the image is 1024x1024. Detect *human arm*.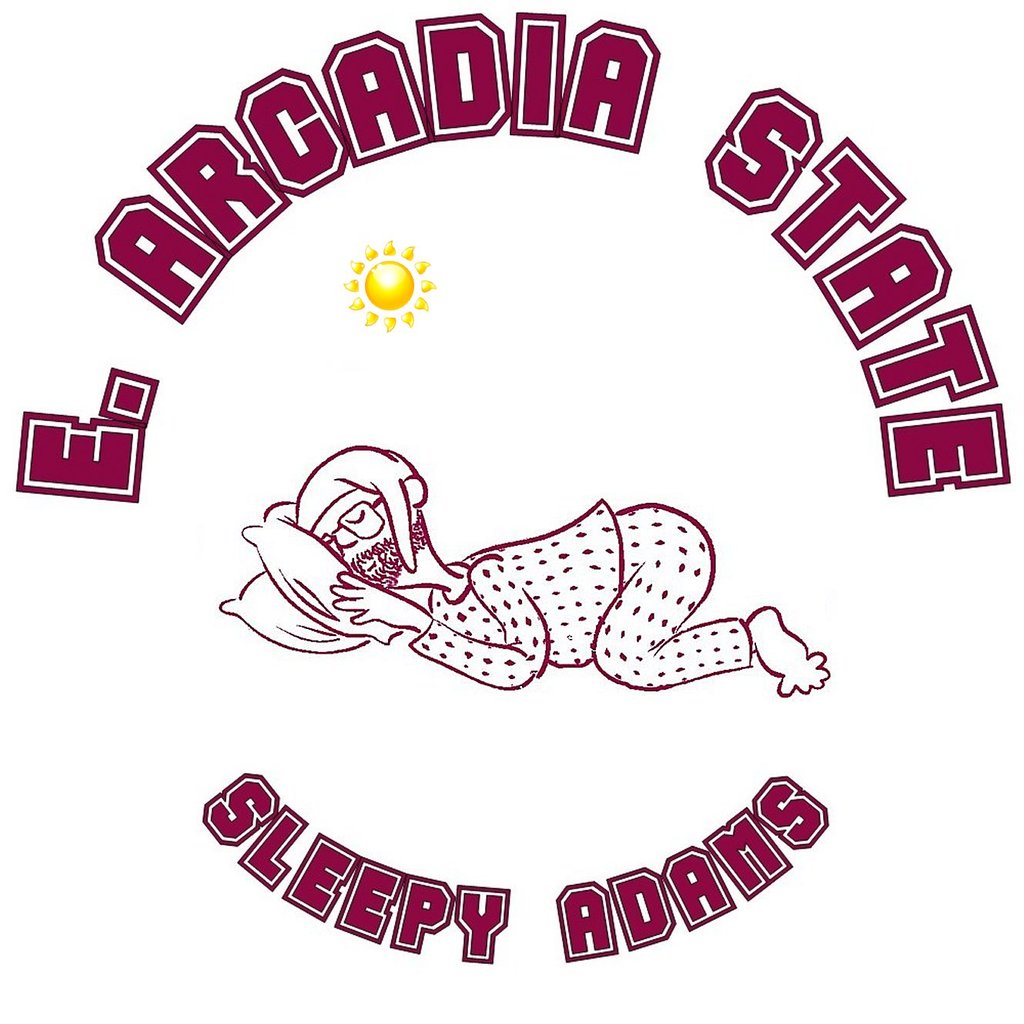
Detection: 328, 556, 547, 695.
